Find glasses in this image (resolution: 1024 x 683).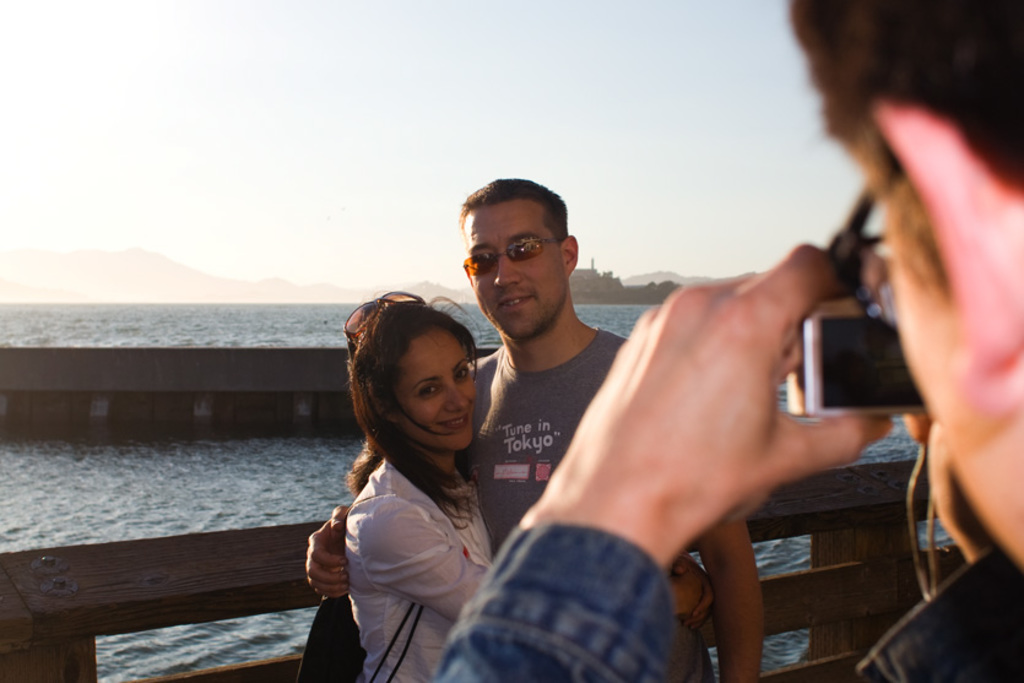
bbox=[464, 231, 569, 277].
